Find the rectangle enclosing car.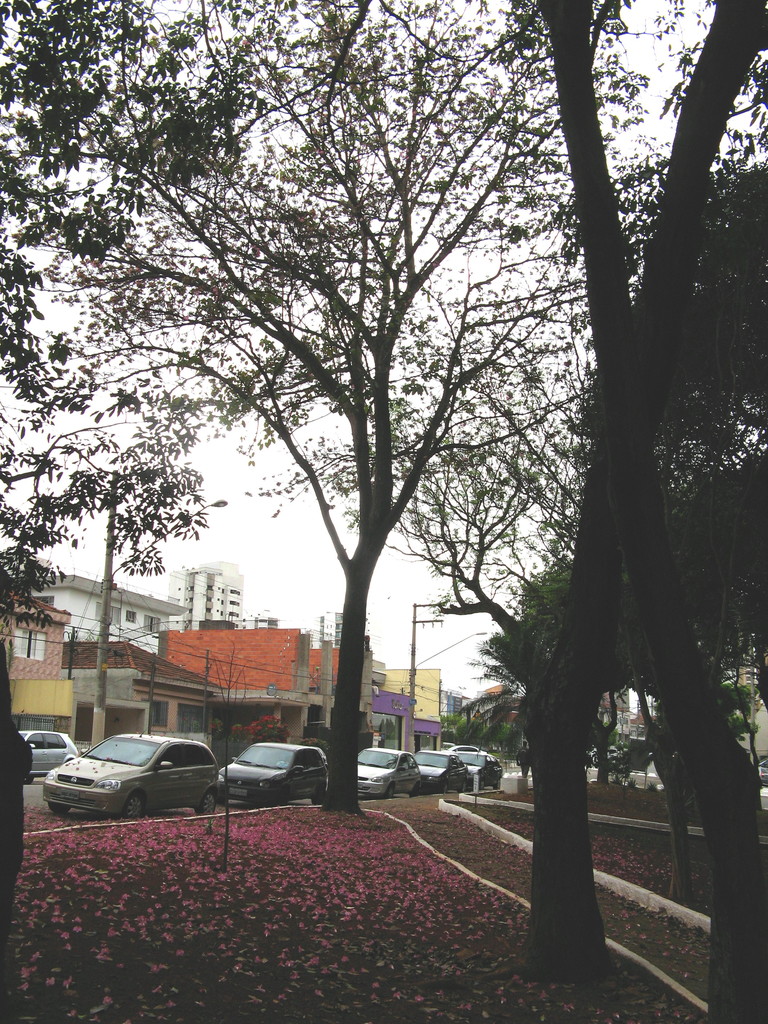
<region>412, 745, 467, 792</region>.
